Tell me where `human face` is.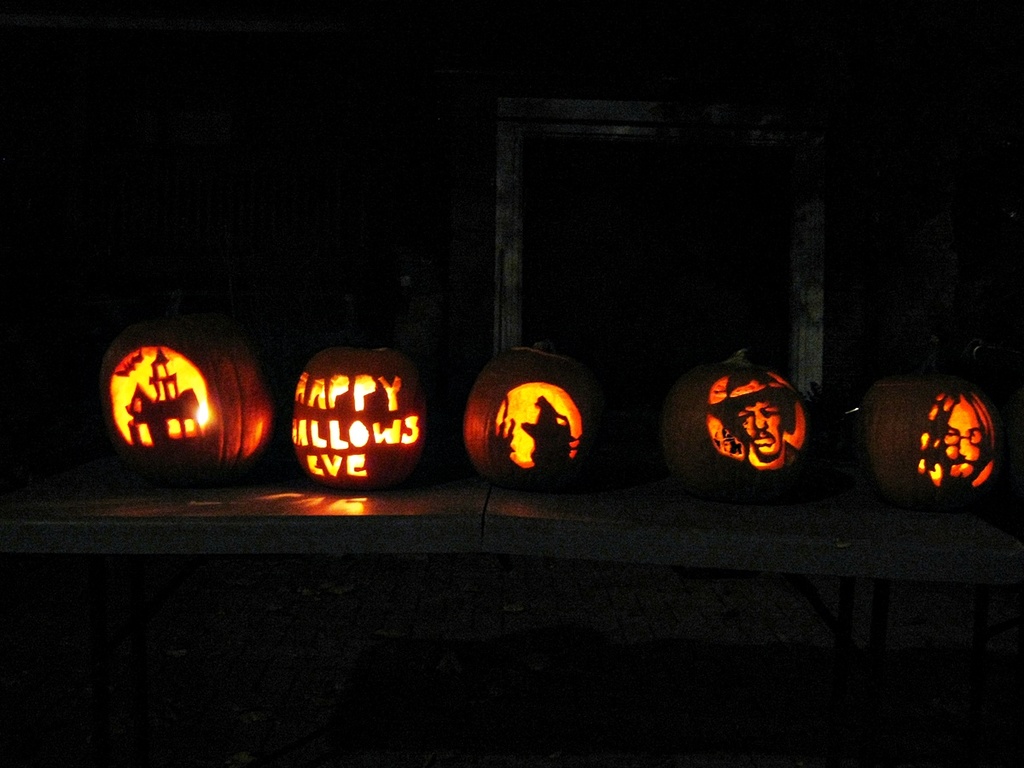
`human face` is at {"x1": 742, "y1": 401, "x2": 780, "y2": 457}.
